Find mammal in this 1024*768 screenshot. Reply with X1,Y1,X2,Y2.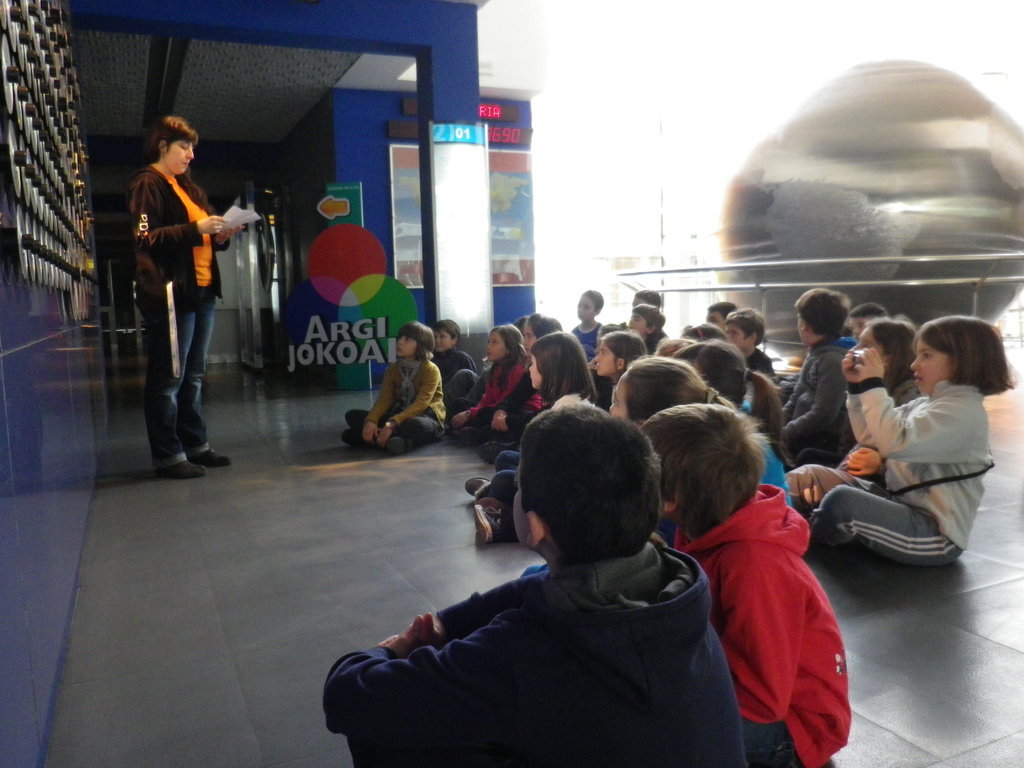
465,310,573,437.
